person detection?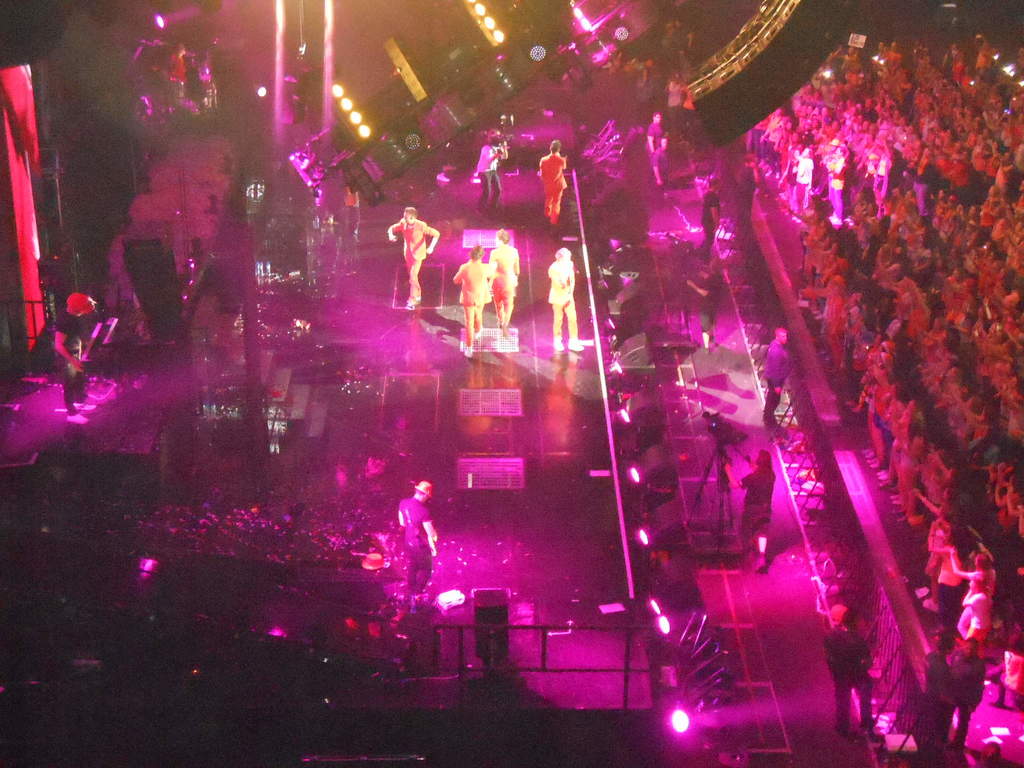
649, 109, 665, 156
